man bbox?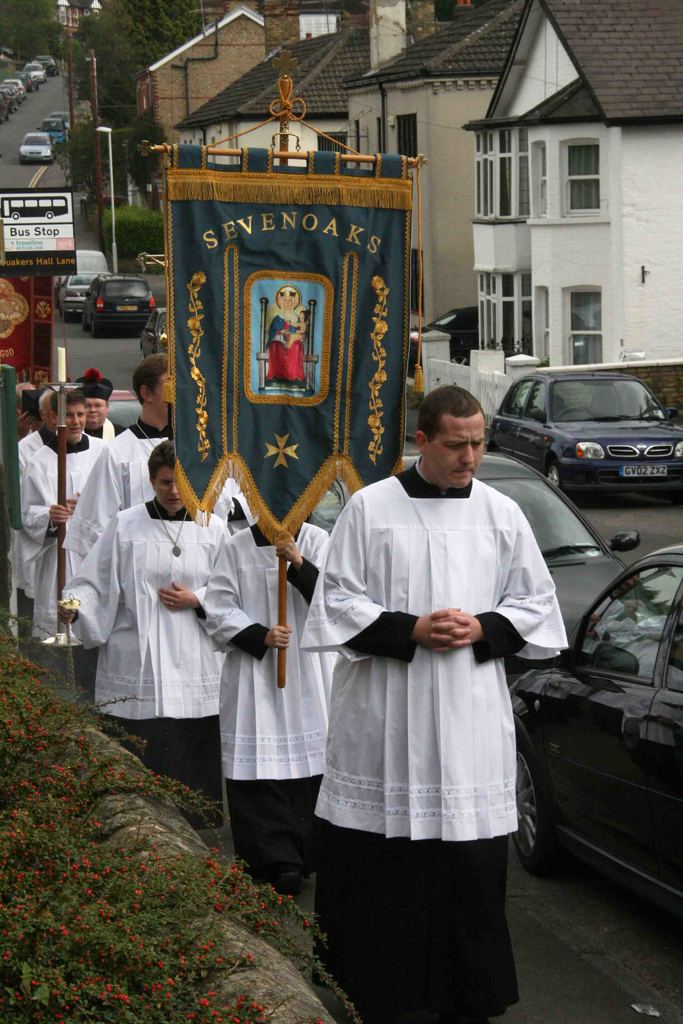
[x1=306, y1=338, x2=545, y2=997]
